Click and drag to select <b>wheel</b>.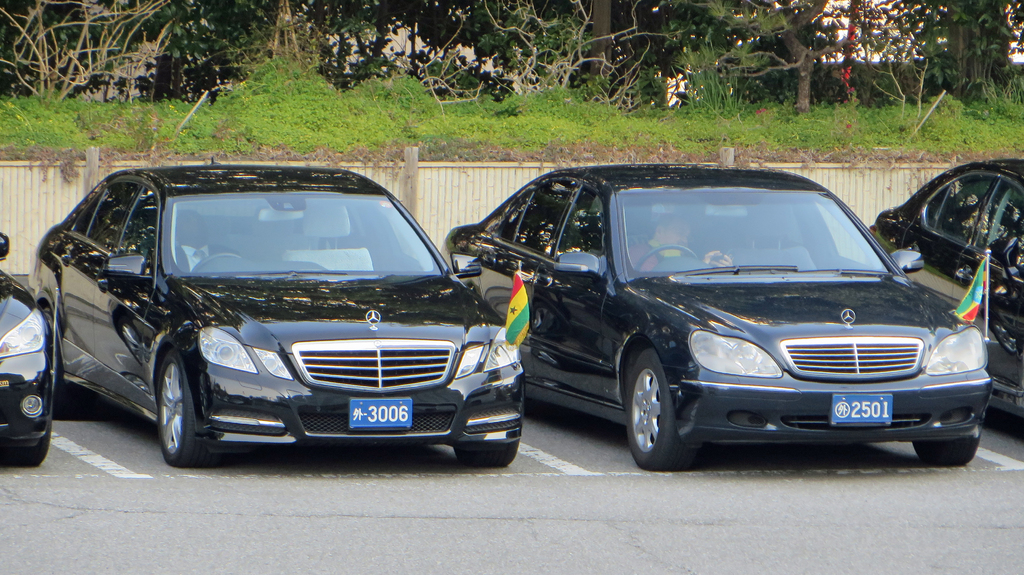
Selection: box(155, 354, 222, 475).
